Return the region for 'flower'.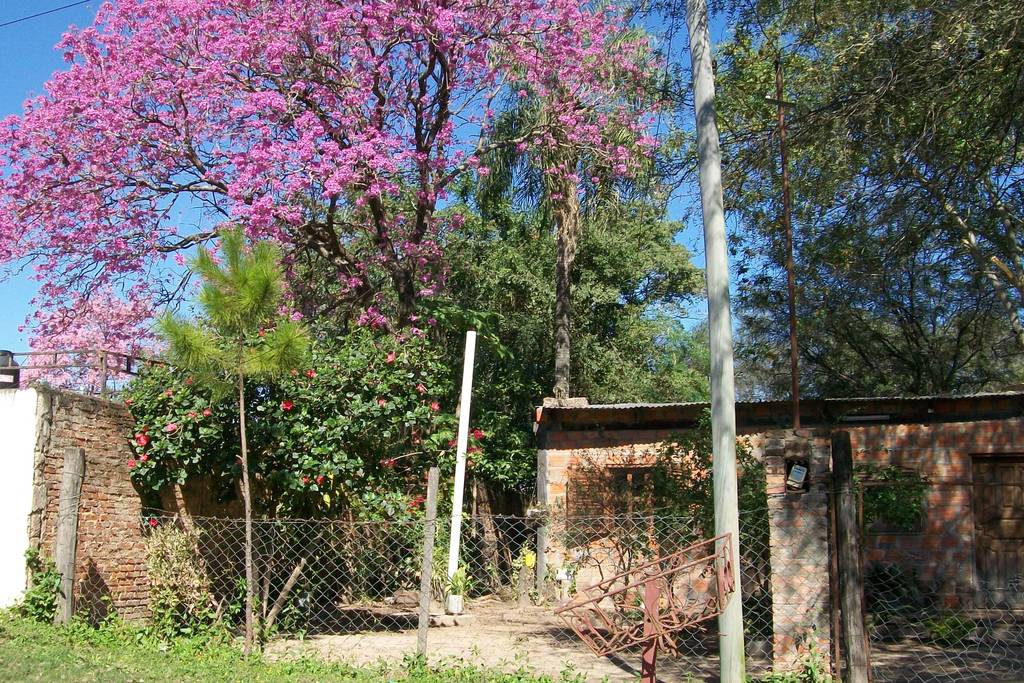
[378, 458, 391, 470].
